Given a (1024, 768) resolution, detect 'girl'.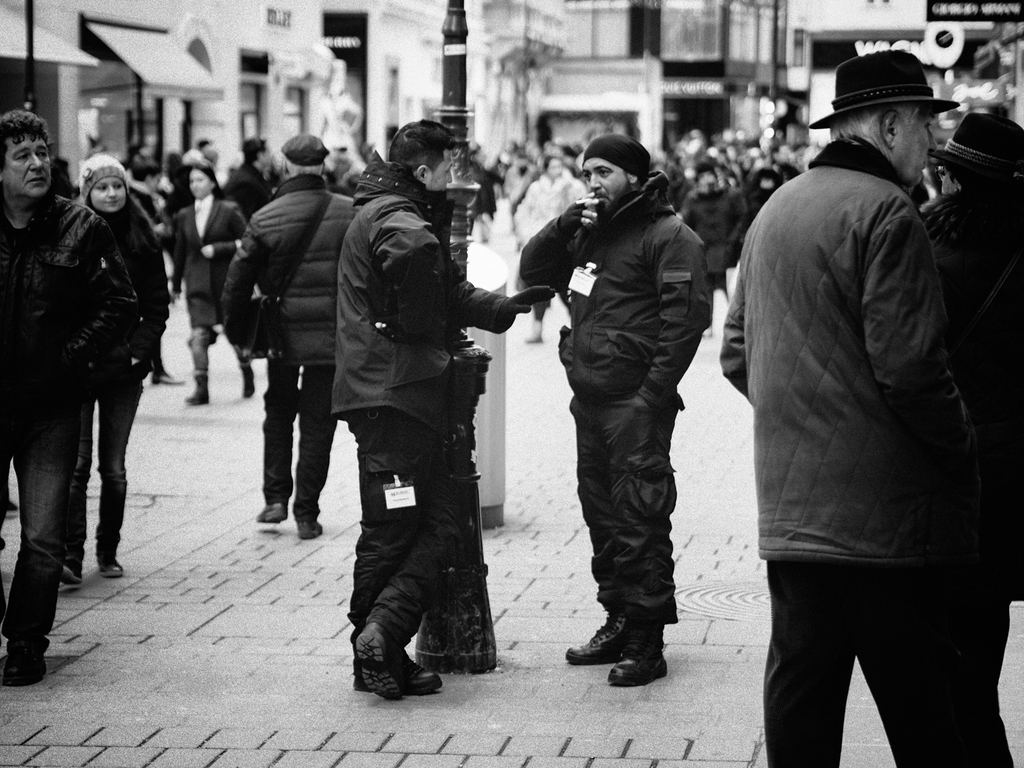
detection(176, 160, 242, 405).
